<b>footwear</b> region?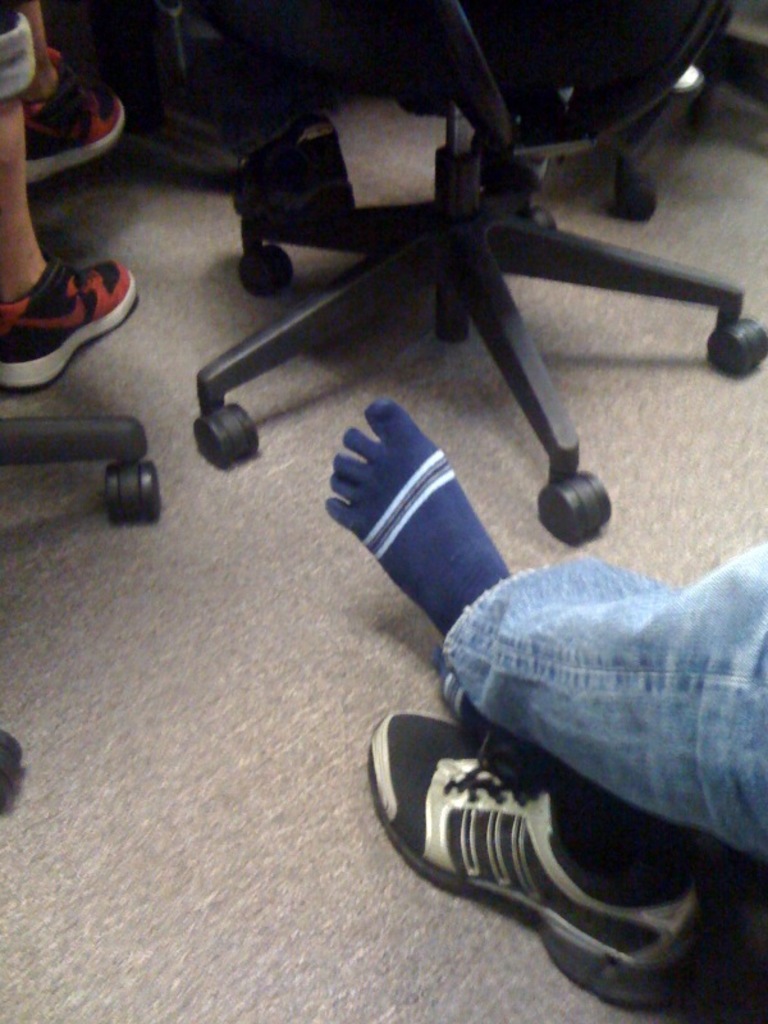
383,684,742,1014
